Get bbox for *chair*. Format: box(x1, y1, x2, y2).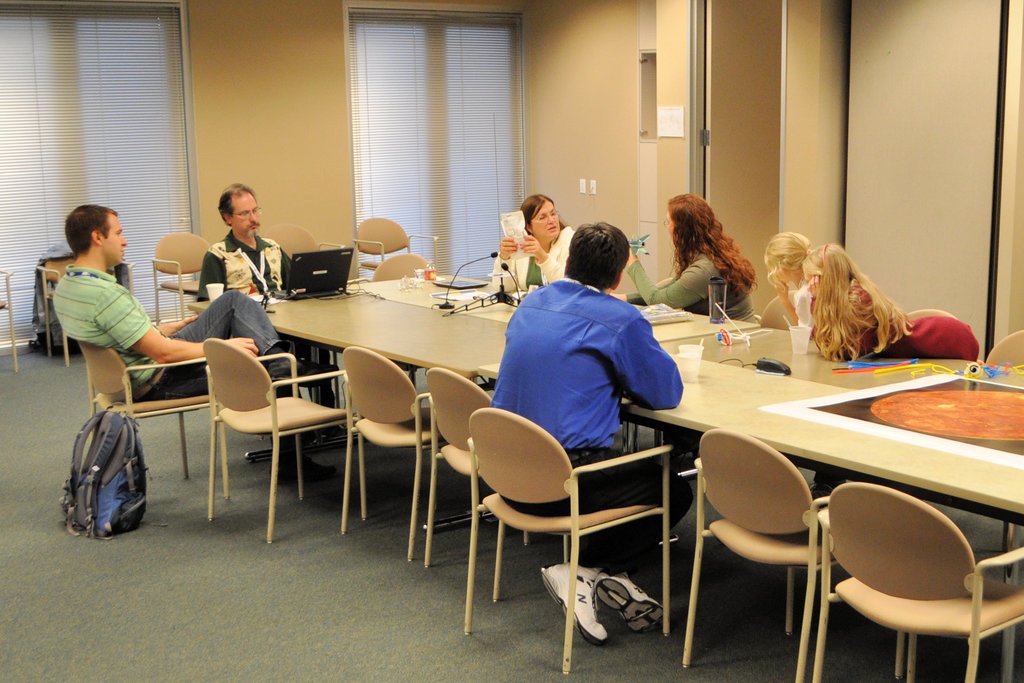
box(150, 230, 213, 323).
